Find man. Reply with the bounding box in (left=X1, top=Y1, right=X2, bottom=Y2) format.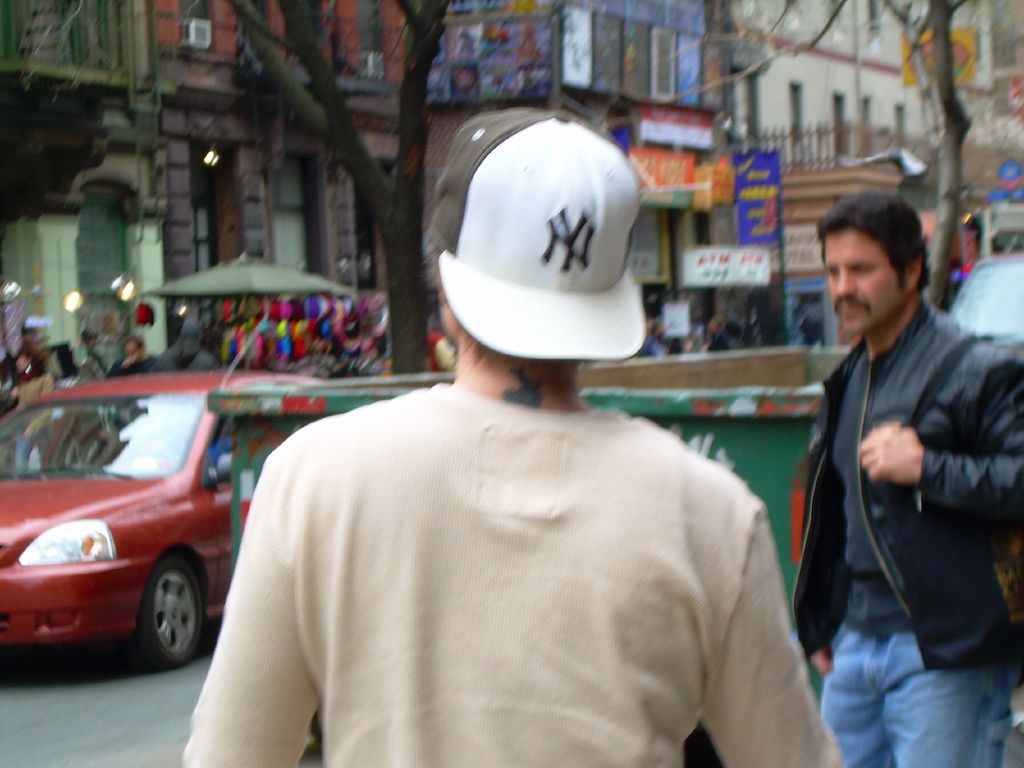
(left=148, top=314, right=218, bottom=369).
